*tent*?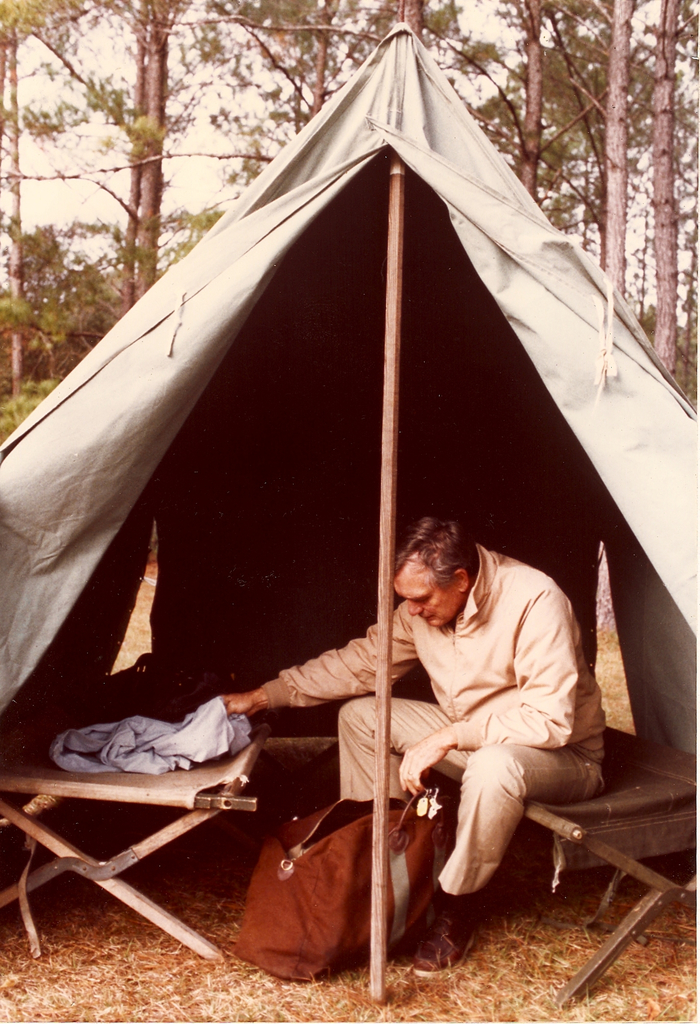
Rect(5, 1, 664, 952)
